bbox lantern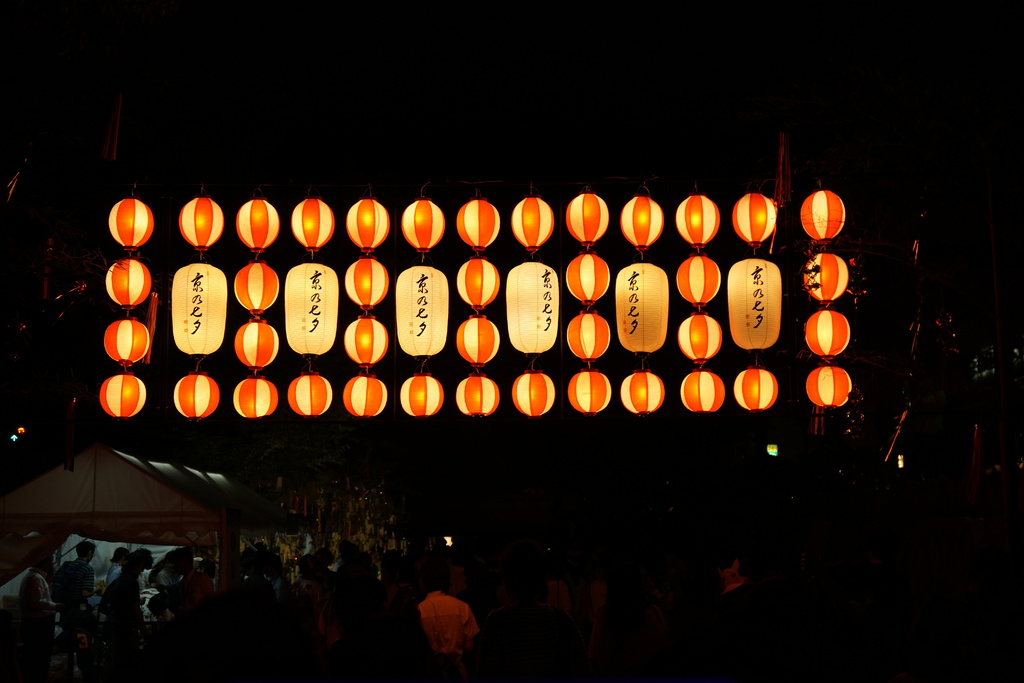
crop(458, 194, 501, 252)
